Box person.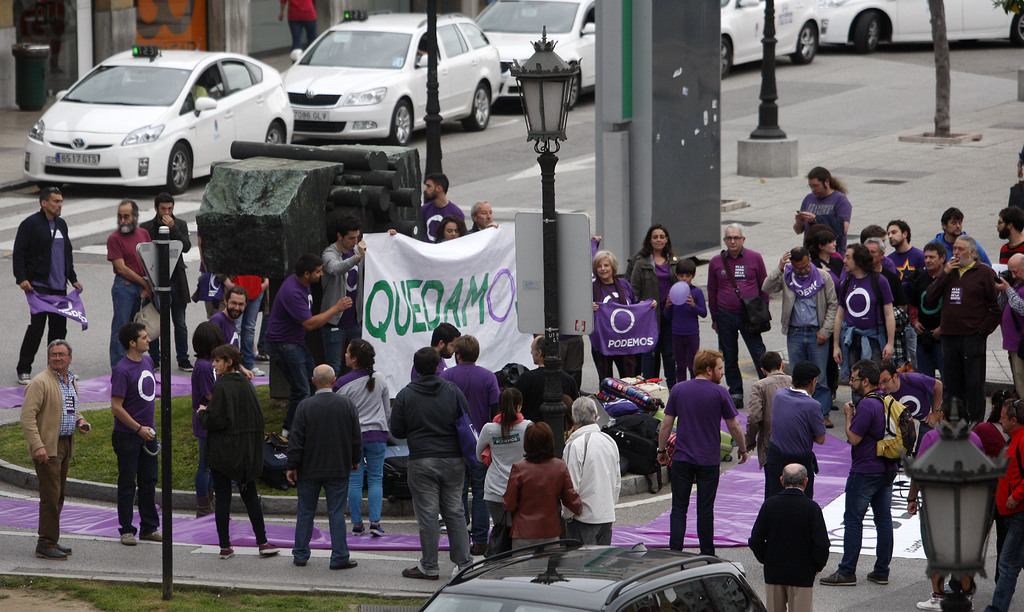
region(1008, 145, 1023, 215).
